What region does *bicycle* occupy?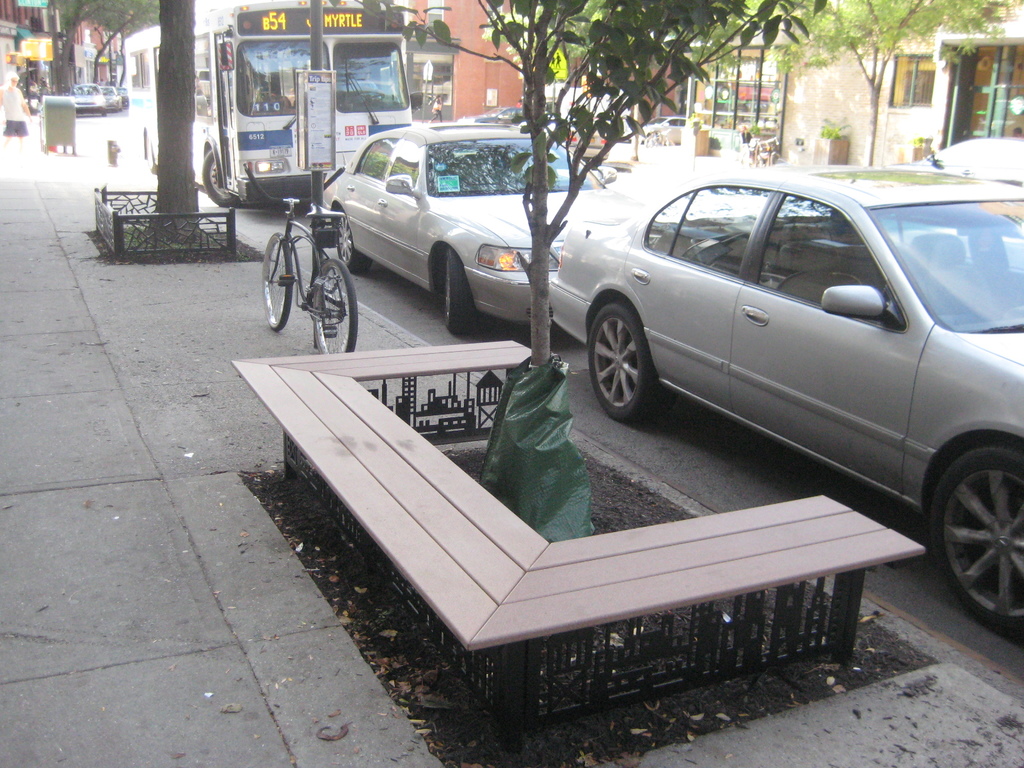
l=245, t=167, r=355, b=359.
